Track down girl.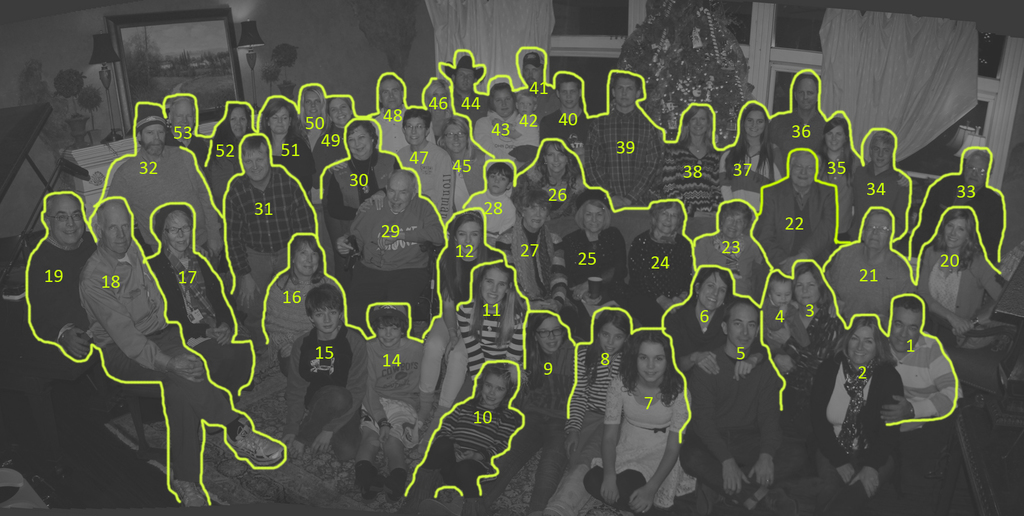
Tracked to (562,304,643,509).
